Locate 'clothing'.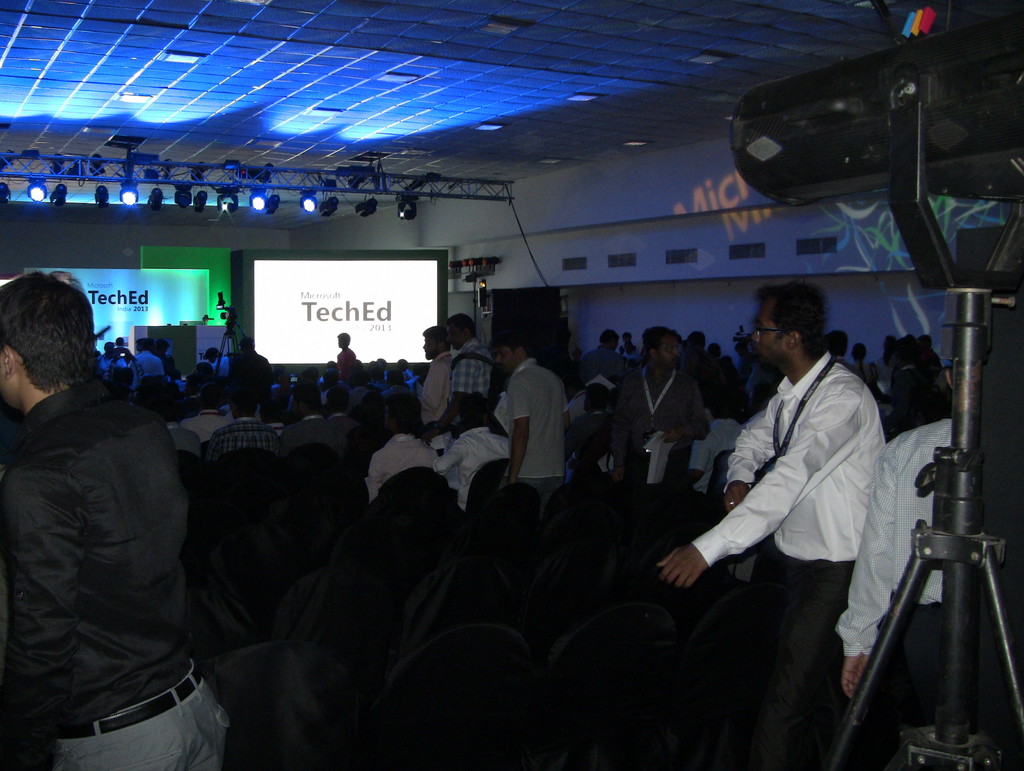
Bounding box: pyautogui.locateOnScreen(207, 352, 226, 374).
